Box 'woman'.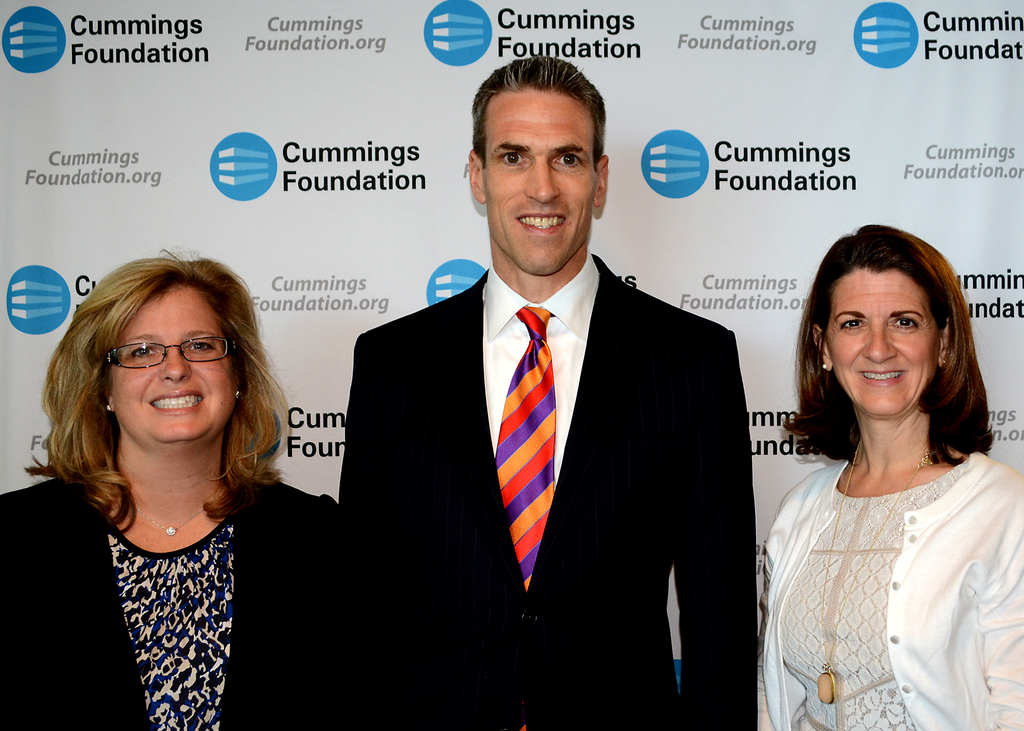
bbox=(15, 243, 324, 730).
